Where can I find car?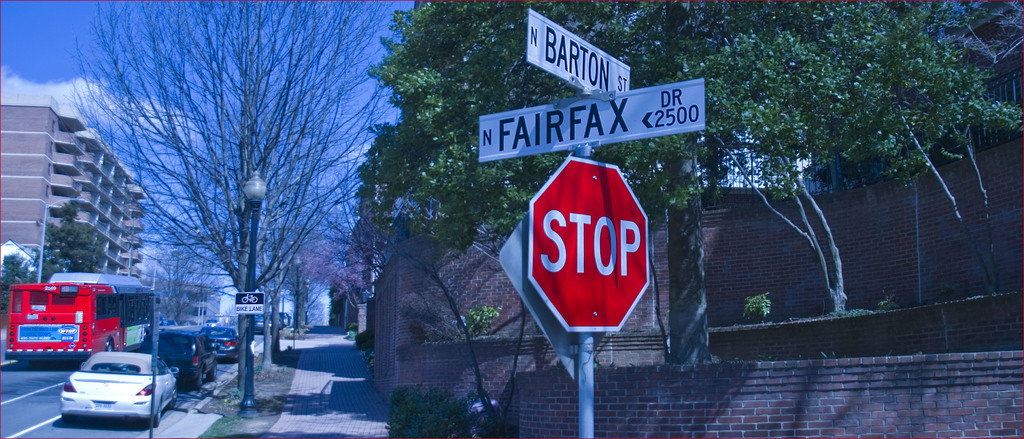
You can find it at left=275, top=311, right=289, bottom=324.
